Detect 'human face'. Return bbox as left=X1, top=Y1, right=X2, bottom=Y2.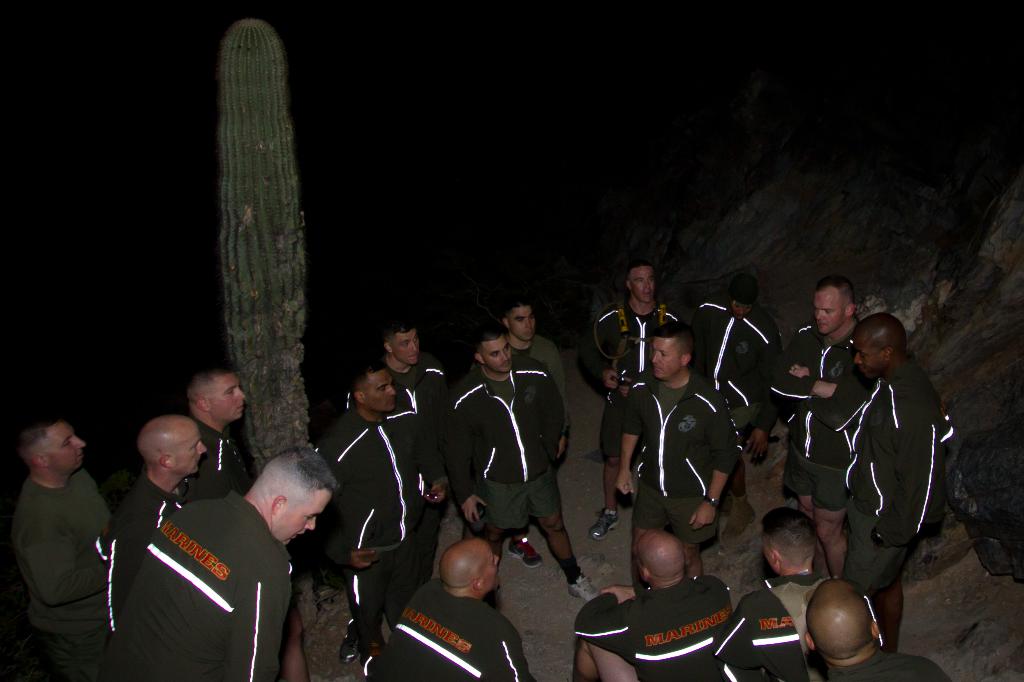
left=207, top=372, right=244, bottom=418.
